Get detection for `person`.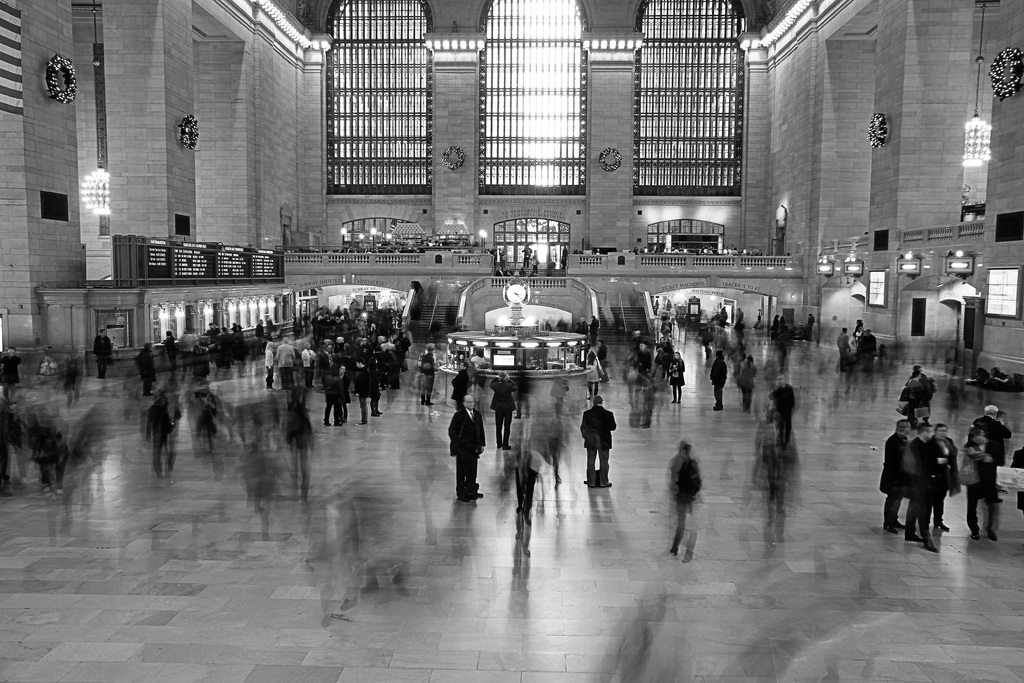
Detection: 351, 352, 371, 427.
